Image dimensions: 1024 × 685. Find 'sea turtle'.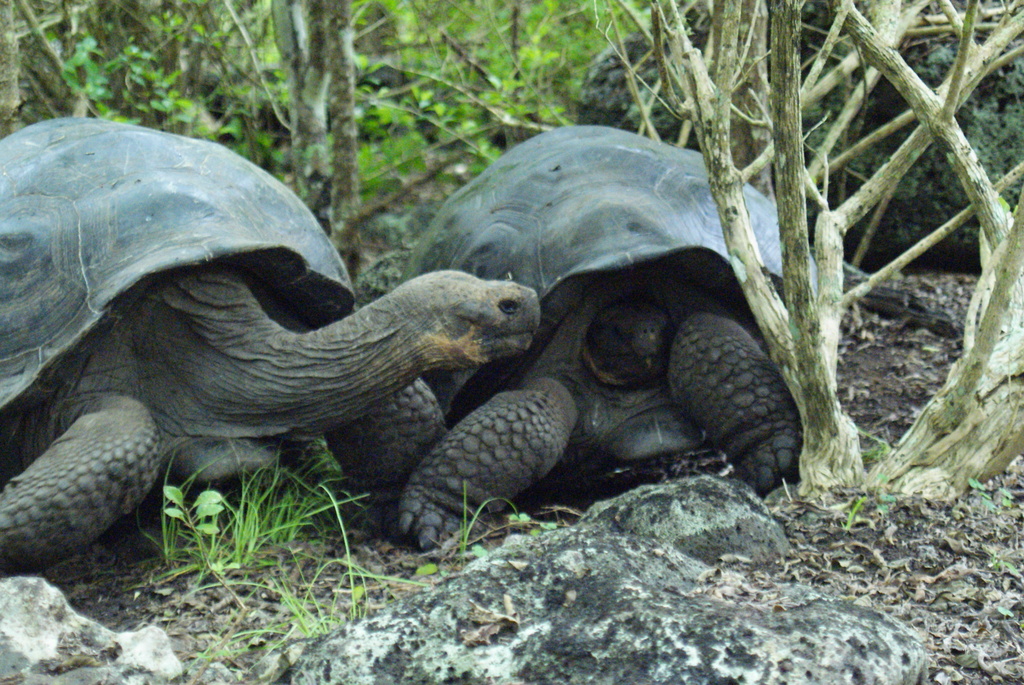
Rect(391, 119, 806, 563).
